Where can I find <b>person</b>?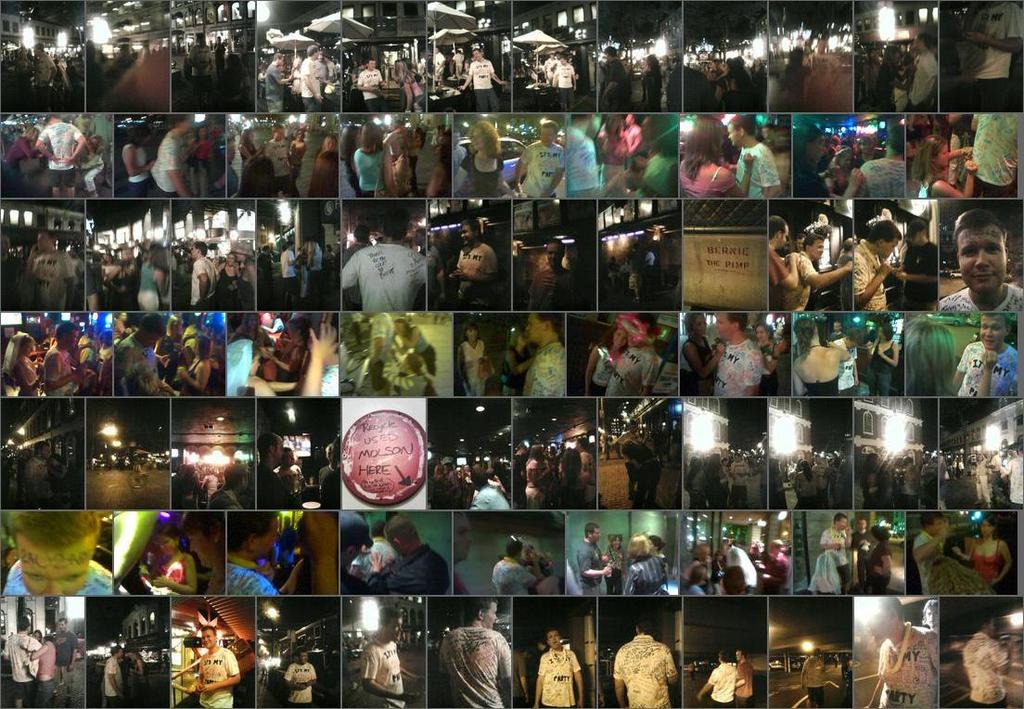
You can find it at left=5, top=135, right=27, bottom=186.
